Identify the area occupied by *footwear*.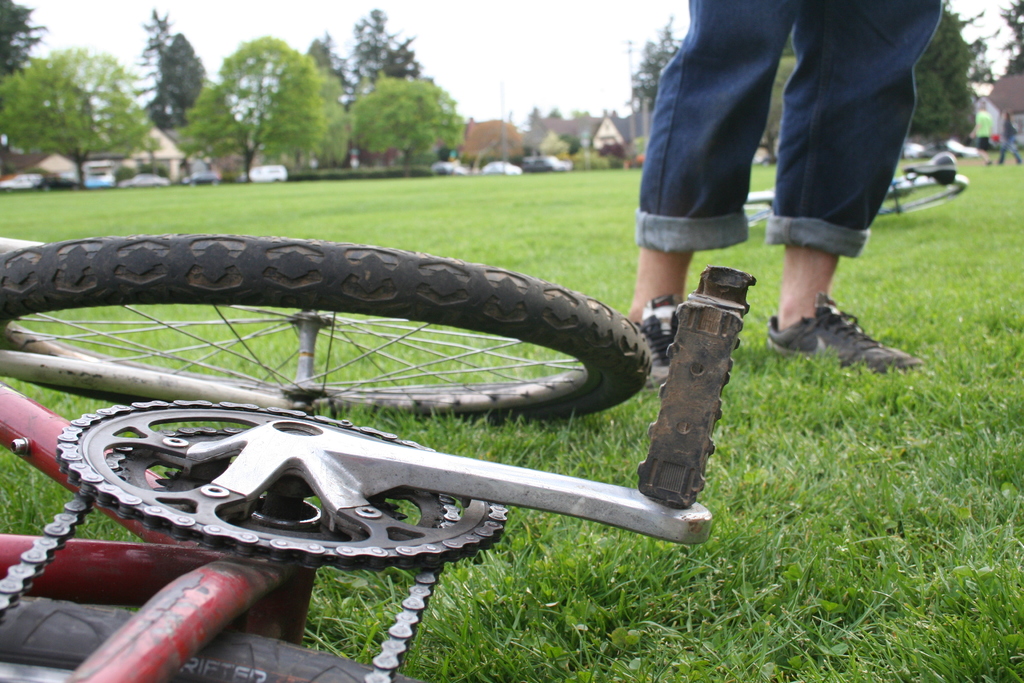
Area: pyautogui.locateOnScreen(790, 293, 907, 368).
